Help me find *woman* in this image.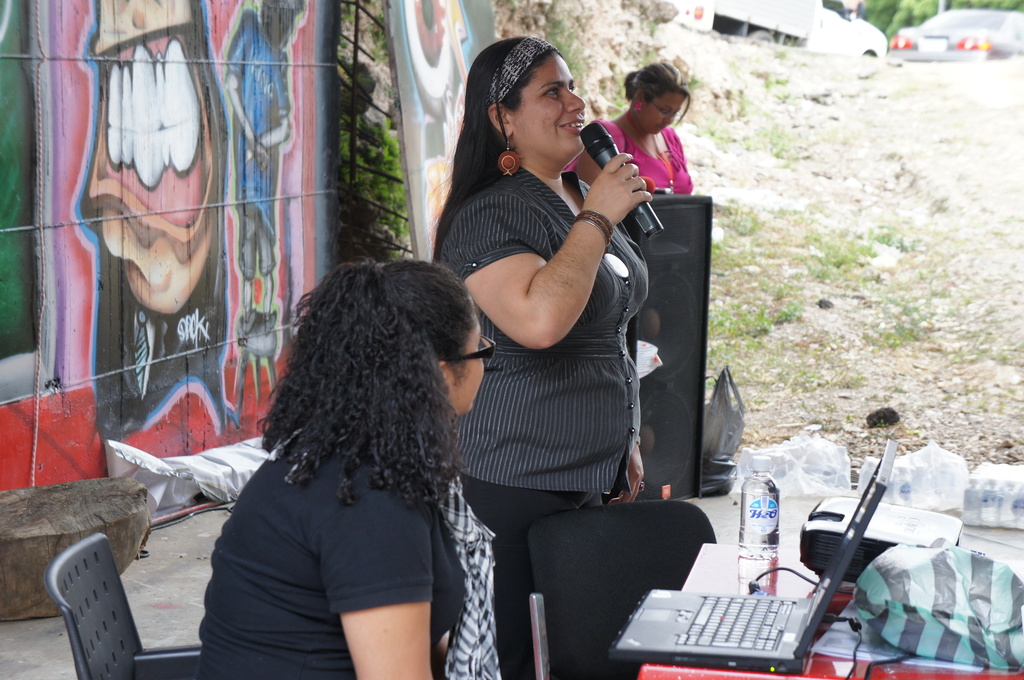
Found it: <bbox>440, 37, 673, 643</bbox>.
